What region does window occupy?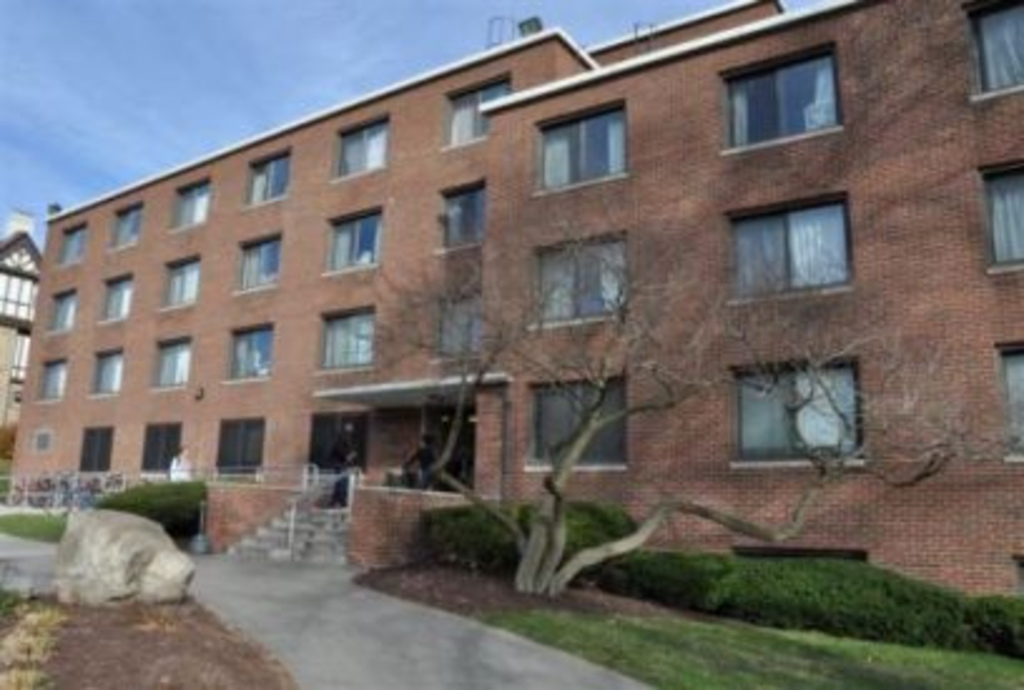
locate(314, 203, 379, 276).
